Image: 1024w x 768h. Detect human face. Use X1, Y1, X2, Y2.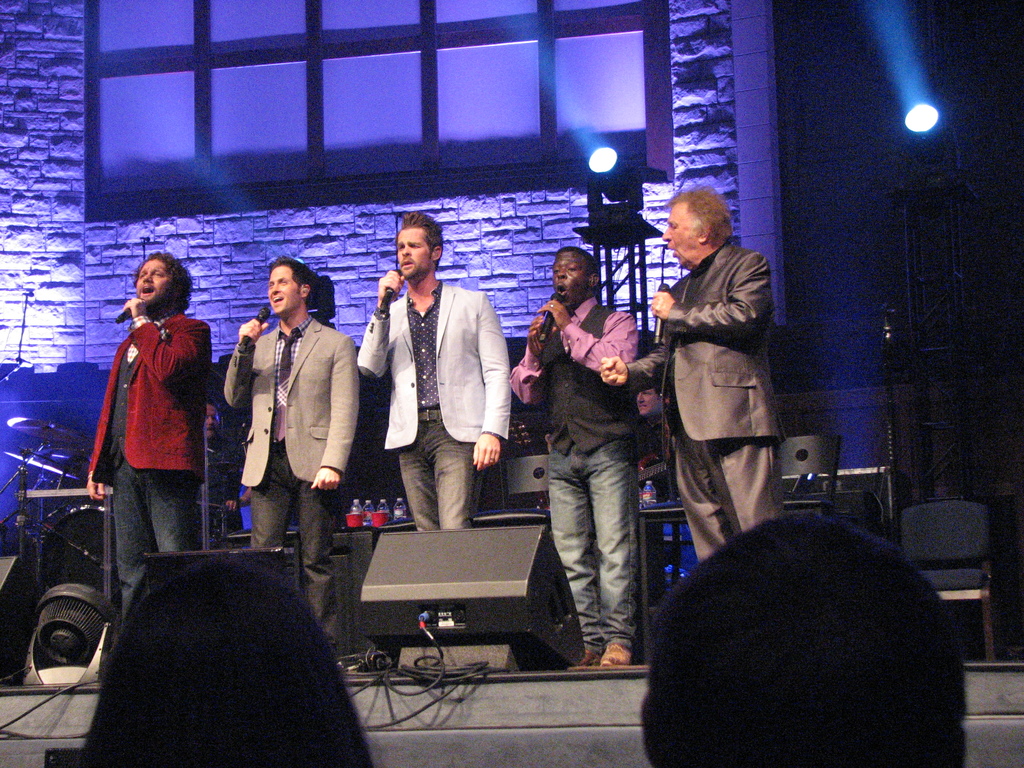
552, 252, 588, 305.
